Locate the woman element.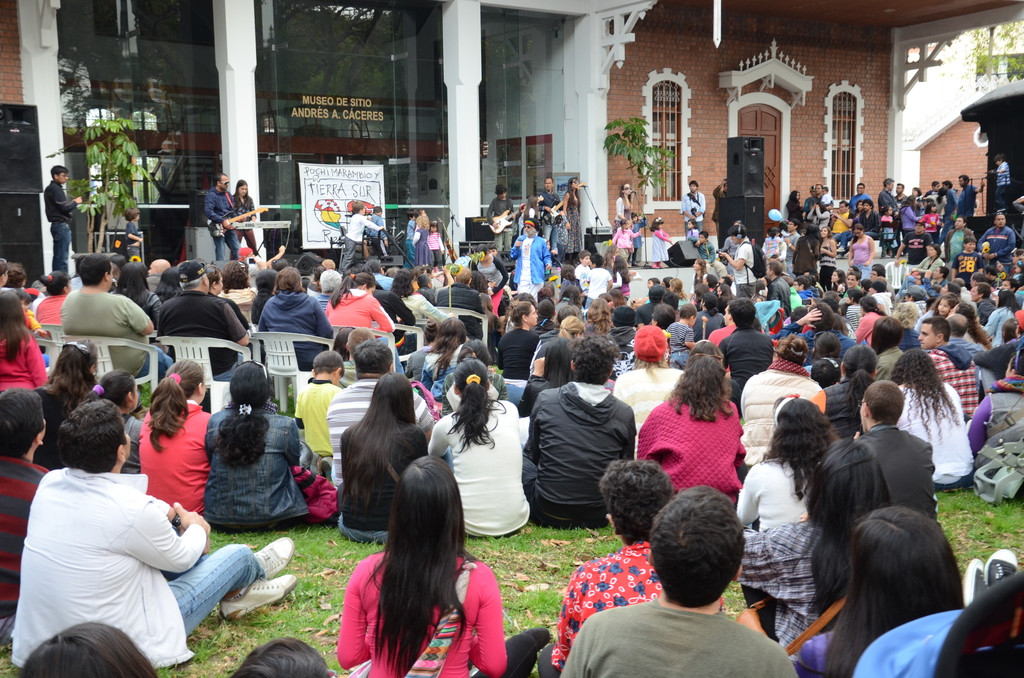
Element bbox: (426,356,531,537).
